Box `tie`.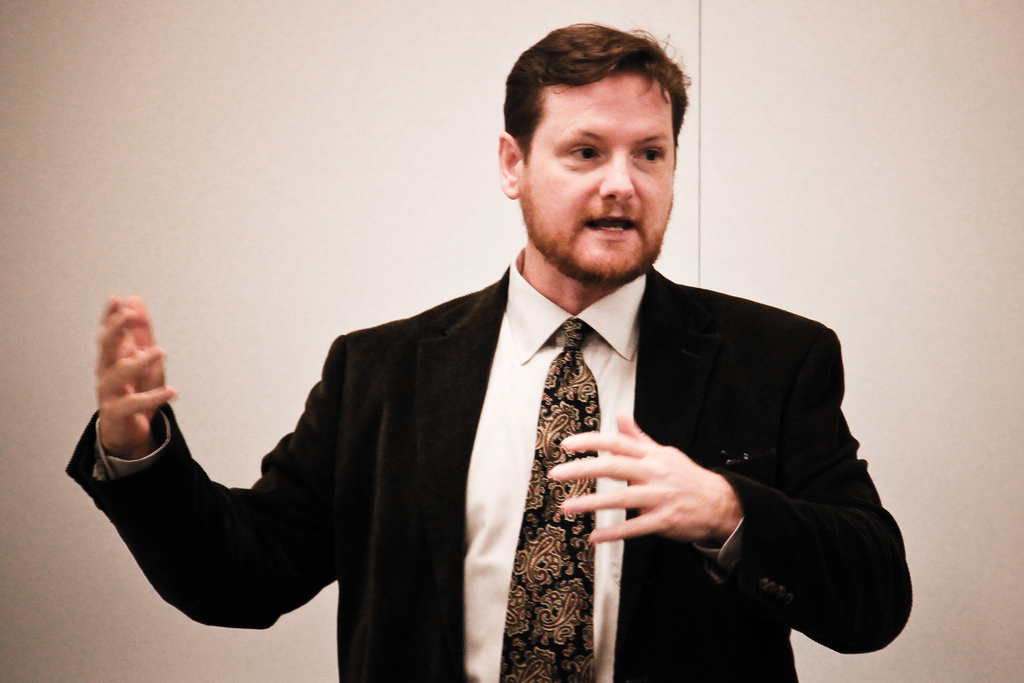
(left=501, top=313, right=601, bottom=682).
